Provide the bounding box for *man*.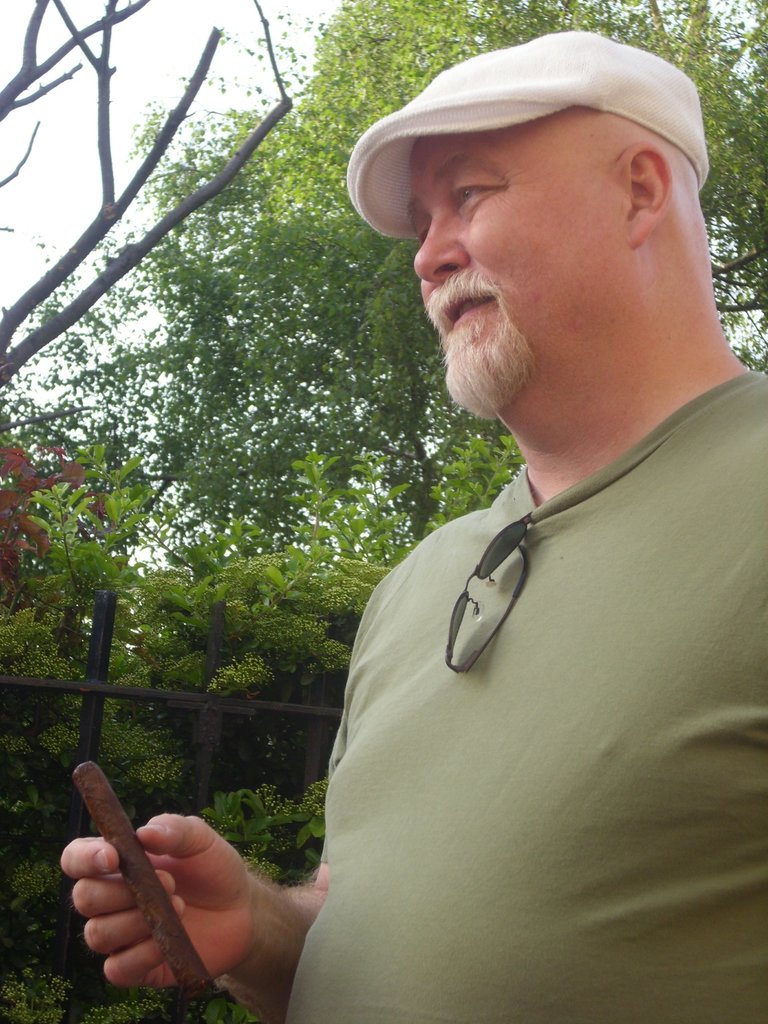
l=252, t=38, r=762, b=986.
